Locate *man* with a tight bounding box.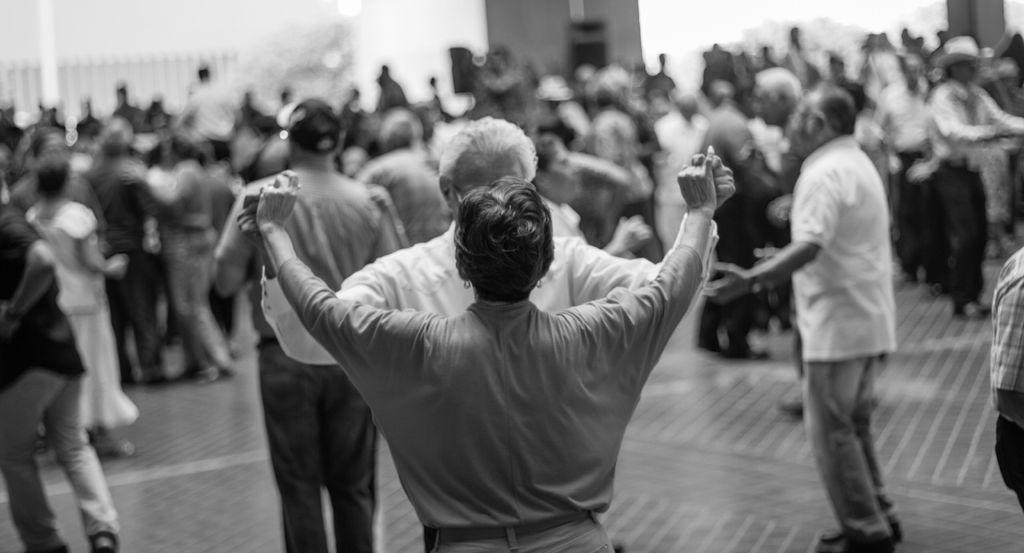
pyautogui.locateOnScreen(0, 185, 120, 552).
